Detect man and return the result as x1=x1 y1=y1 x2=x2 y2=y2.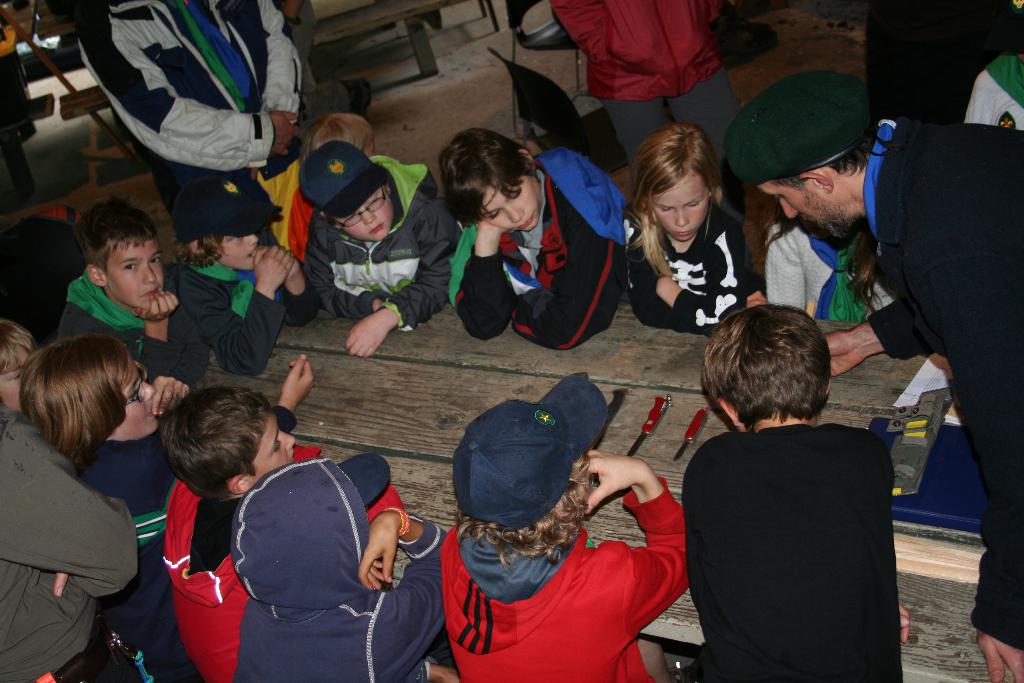
x1=725 y1=69 x2=1023 y2=682.
